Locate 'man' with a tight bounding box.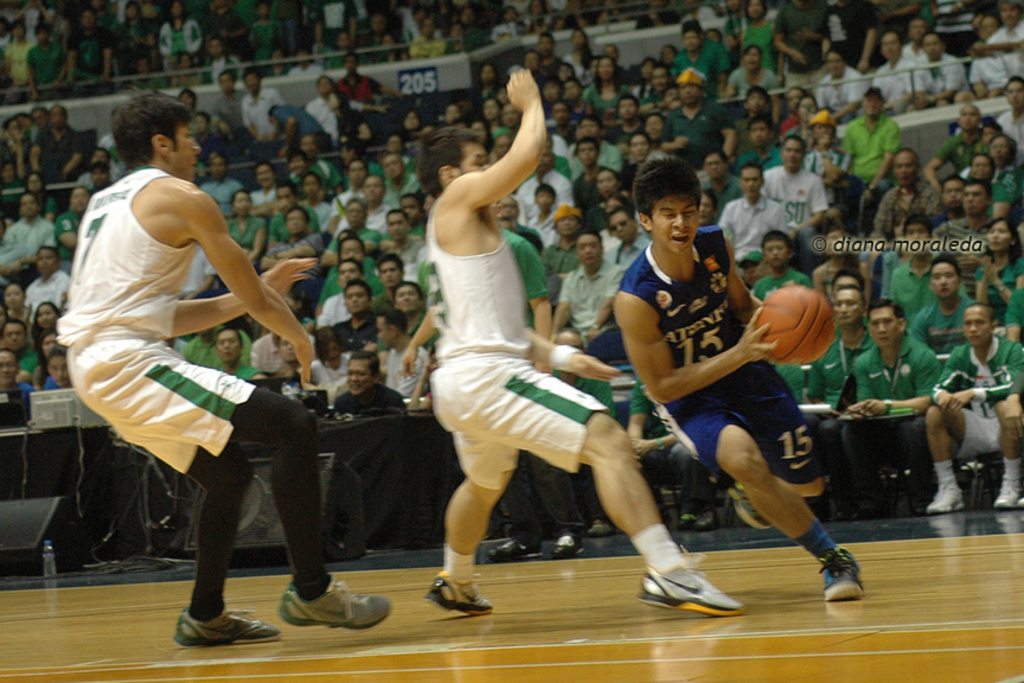
x1=606 y1=158 x2=876 y2=612.
